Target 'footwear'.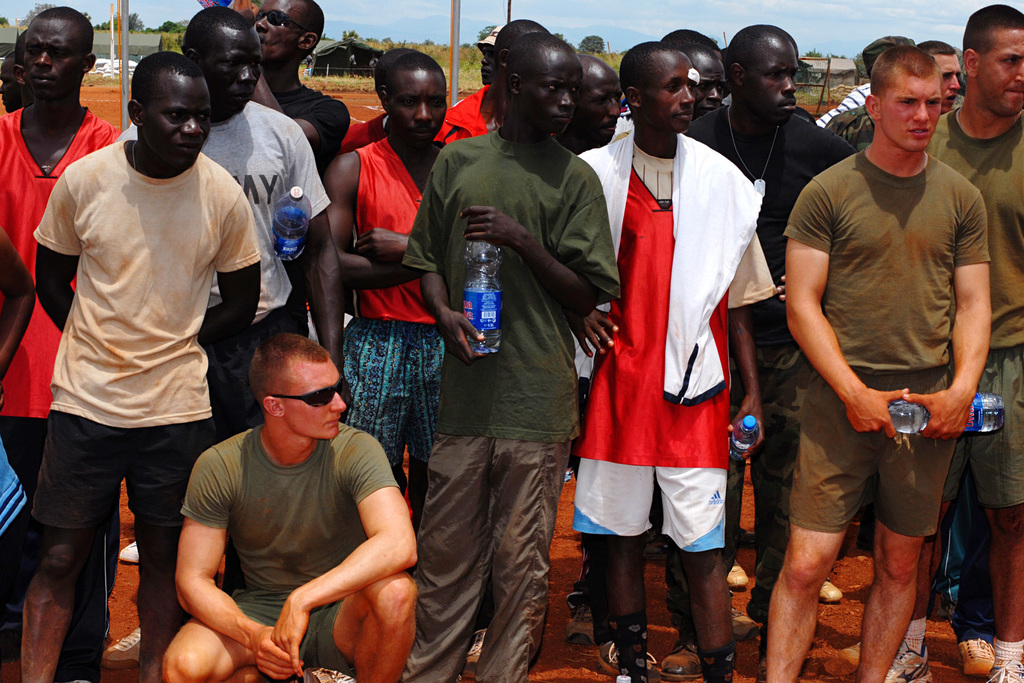
Target region: x1=468, y1=625, x2=496, y2=667.
